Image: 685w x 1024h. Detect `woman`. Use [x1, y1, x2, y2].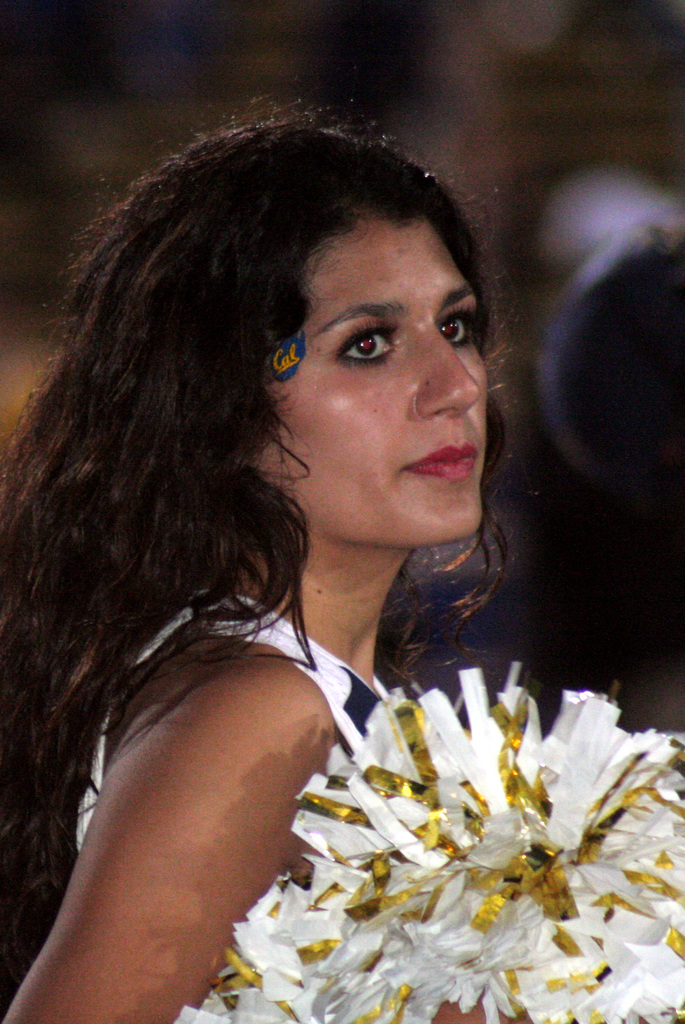
[0, 92, 572, 1023].
